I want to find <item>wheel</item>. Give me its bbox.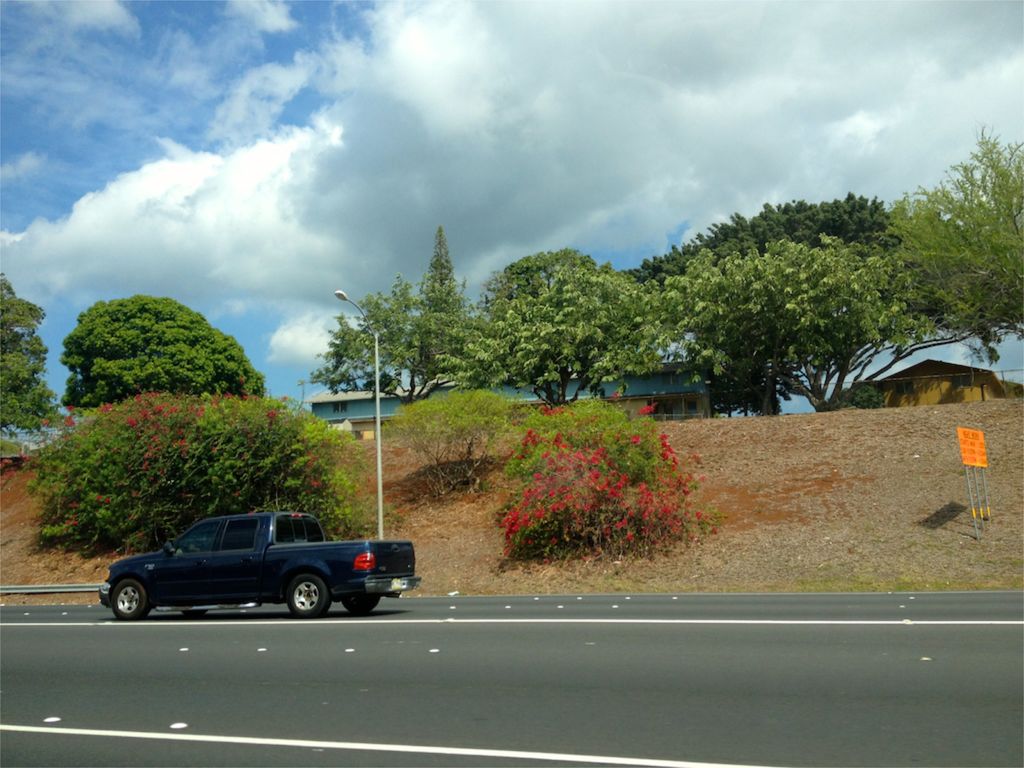
crop(341, 596, 381, 616).
